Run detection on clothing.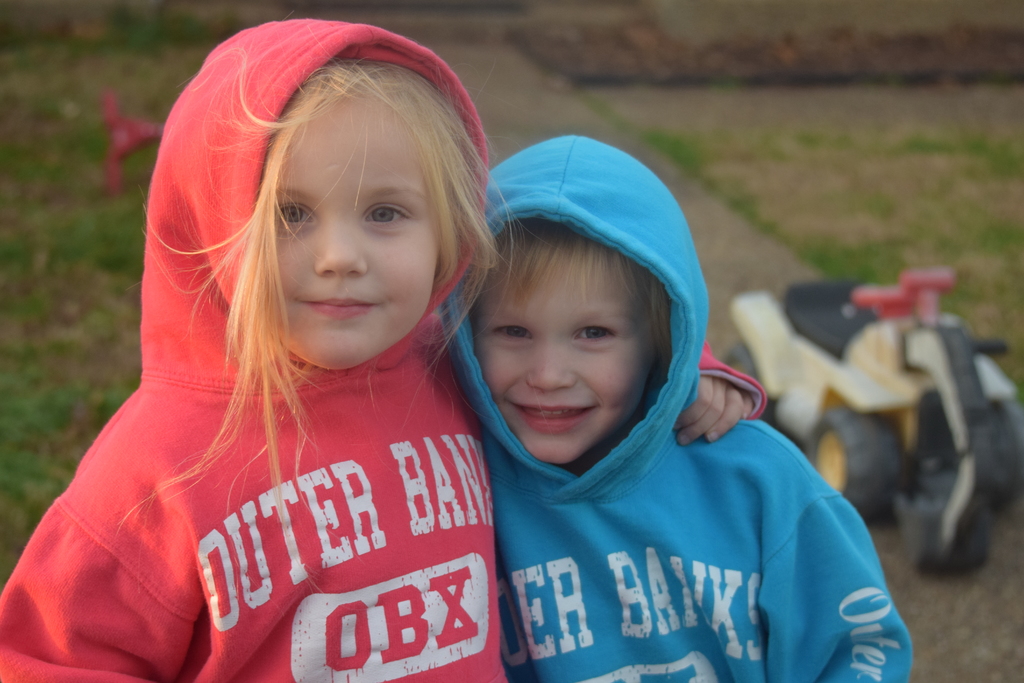
Result: 0/19/769/682.
